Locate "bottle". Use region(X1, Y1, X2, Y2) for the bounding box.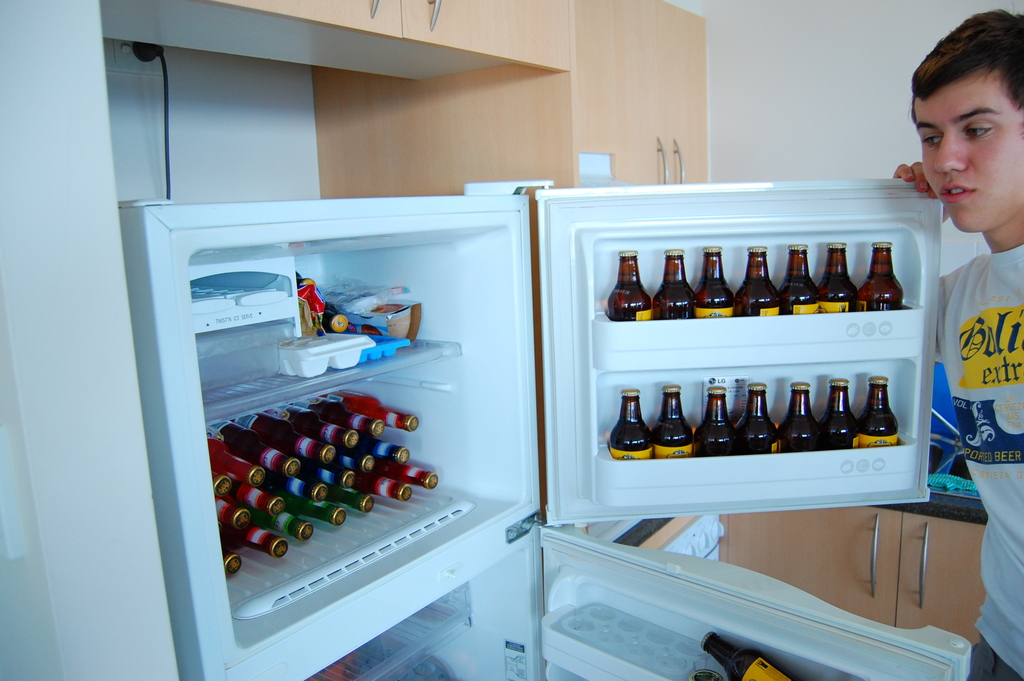
region(701, 628, 792, 680).
